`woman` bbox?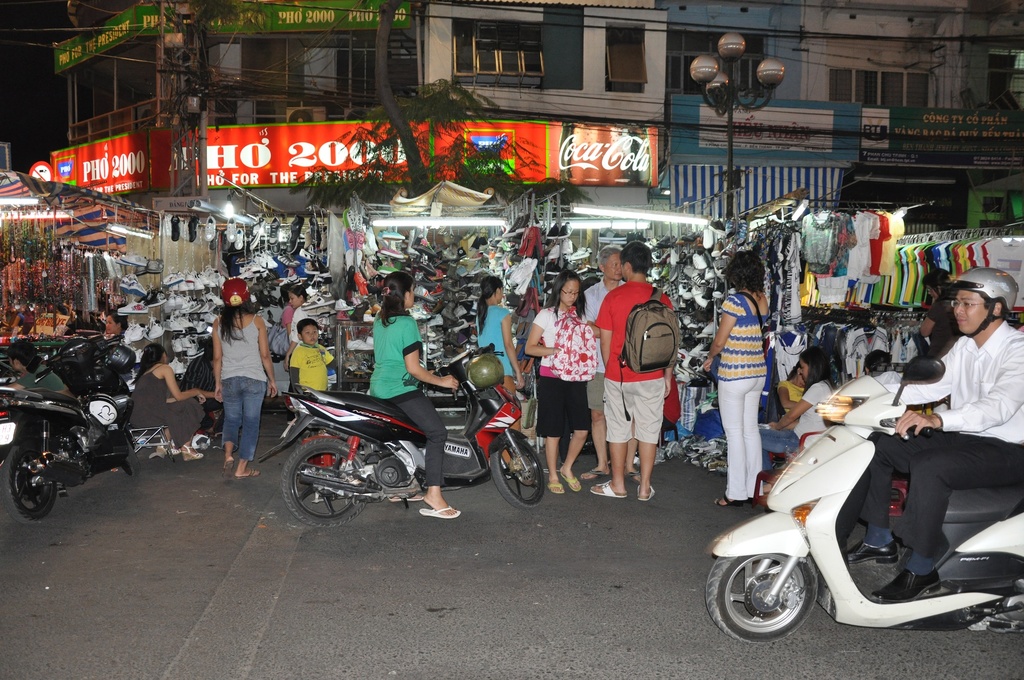
locate(287, 283, 333, 398)
